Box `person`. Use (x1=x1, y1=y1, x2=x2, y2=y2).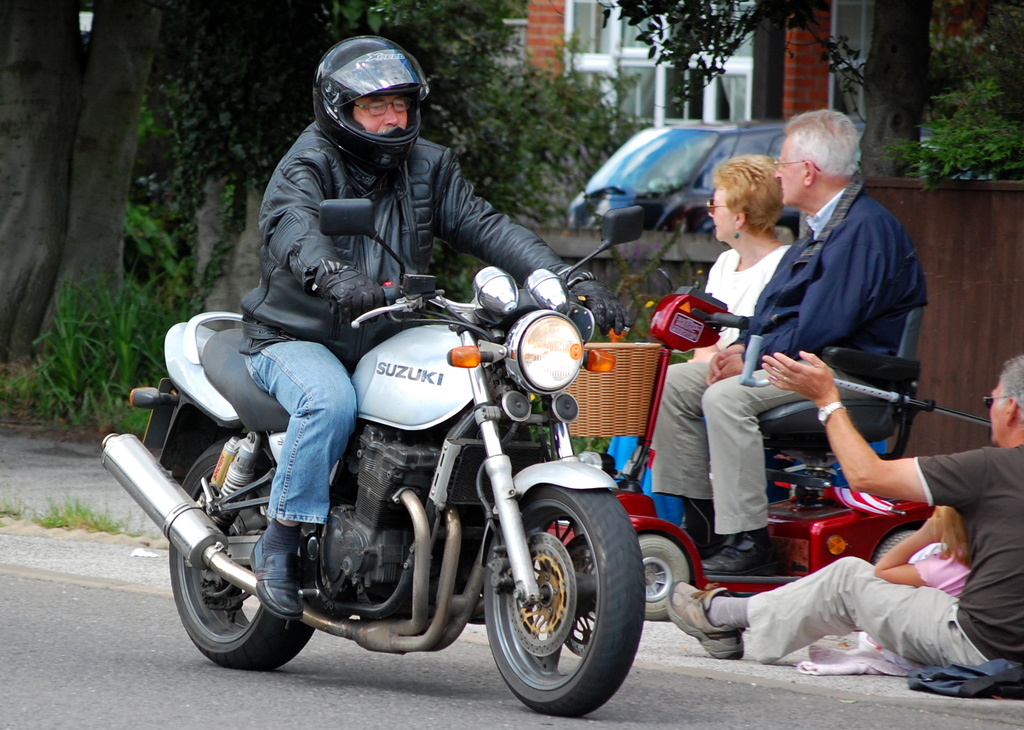
(x1=238, y1=26, x2=629, y2=628).
